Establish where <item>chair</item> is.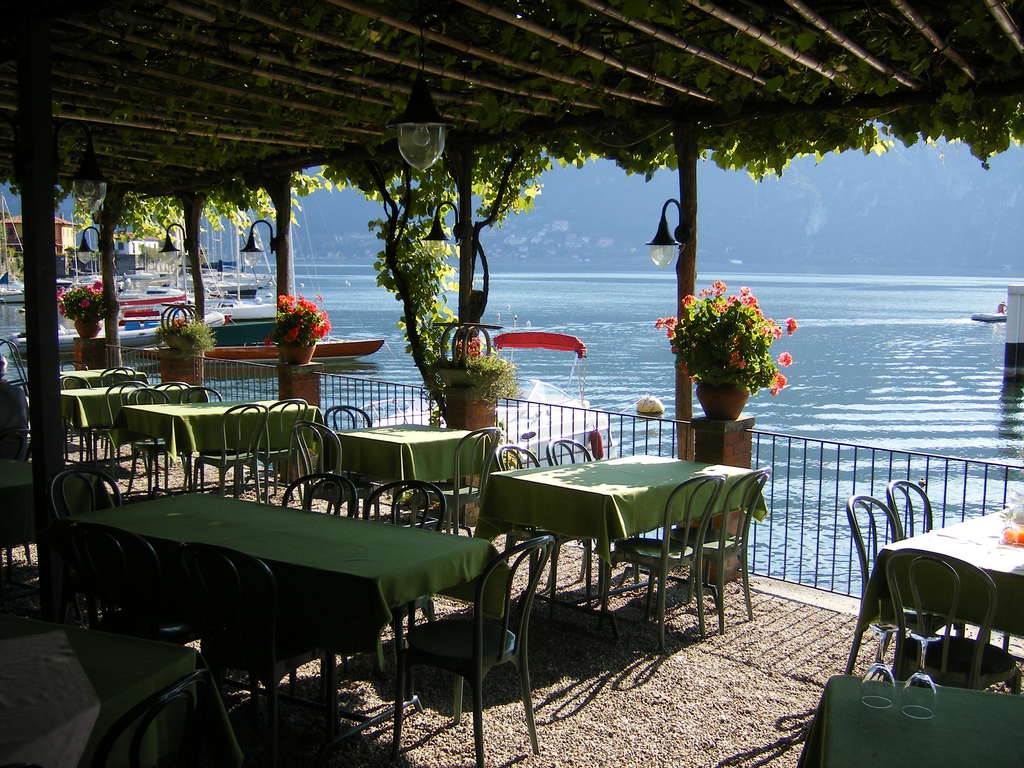
Established at bbox=(649, 464, 767, 624).
